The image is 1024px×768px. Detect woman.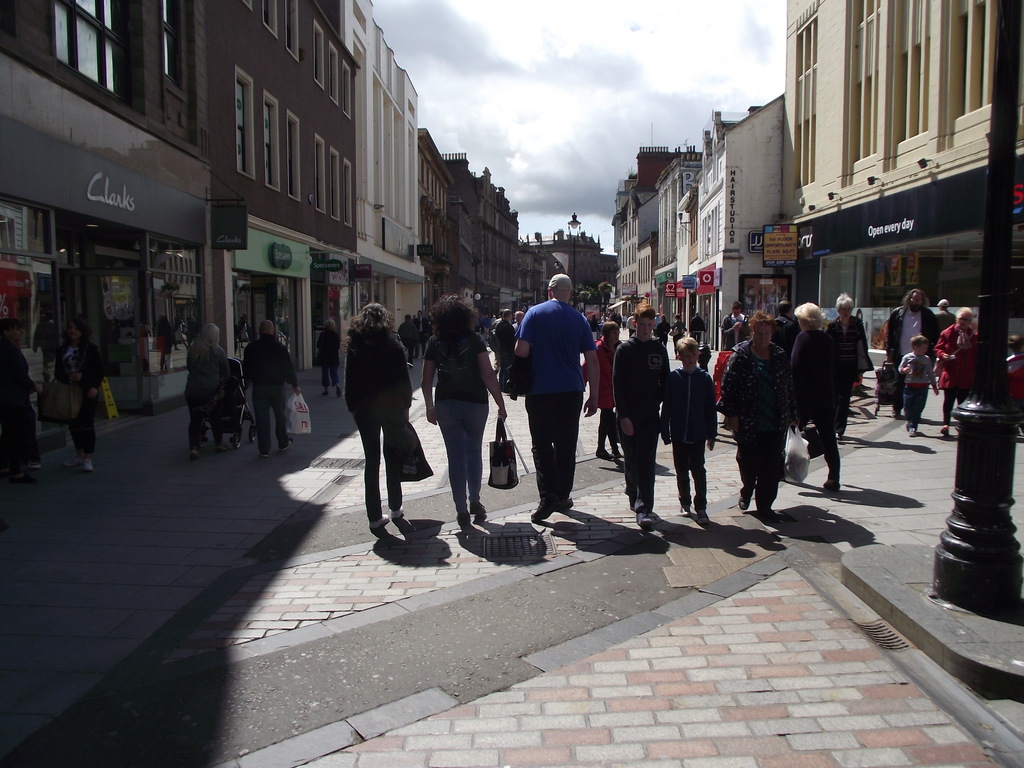
Detection: (x1=721, y1=312, x2=800, y2=520).
